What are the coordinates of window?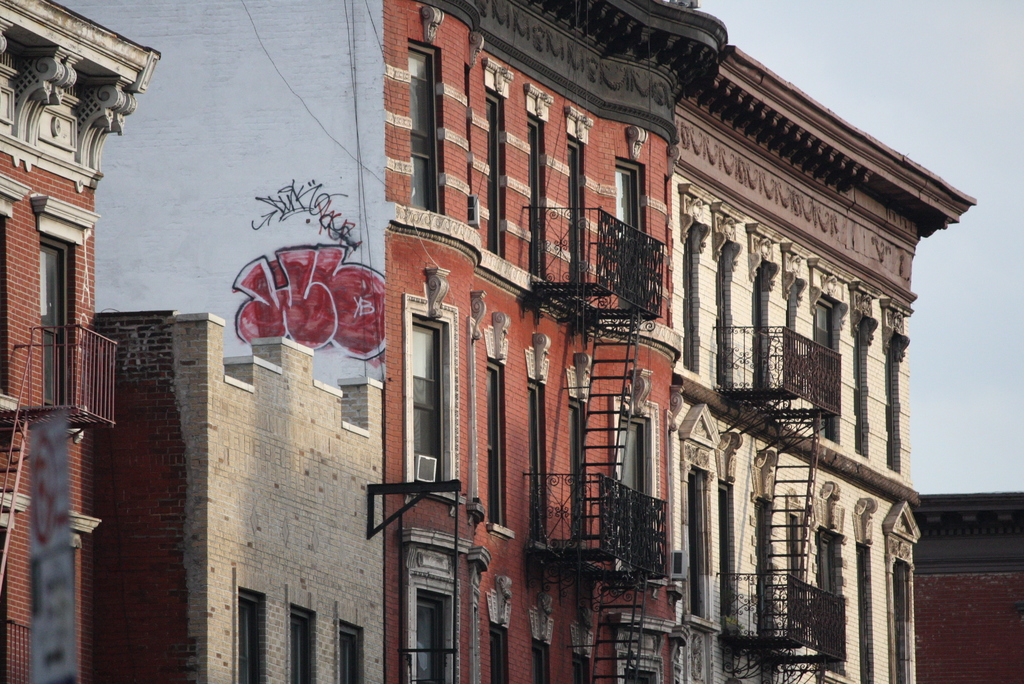
detection(755, 498, 772, 637).
